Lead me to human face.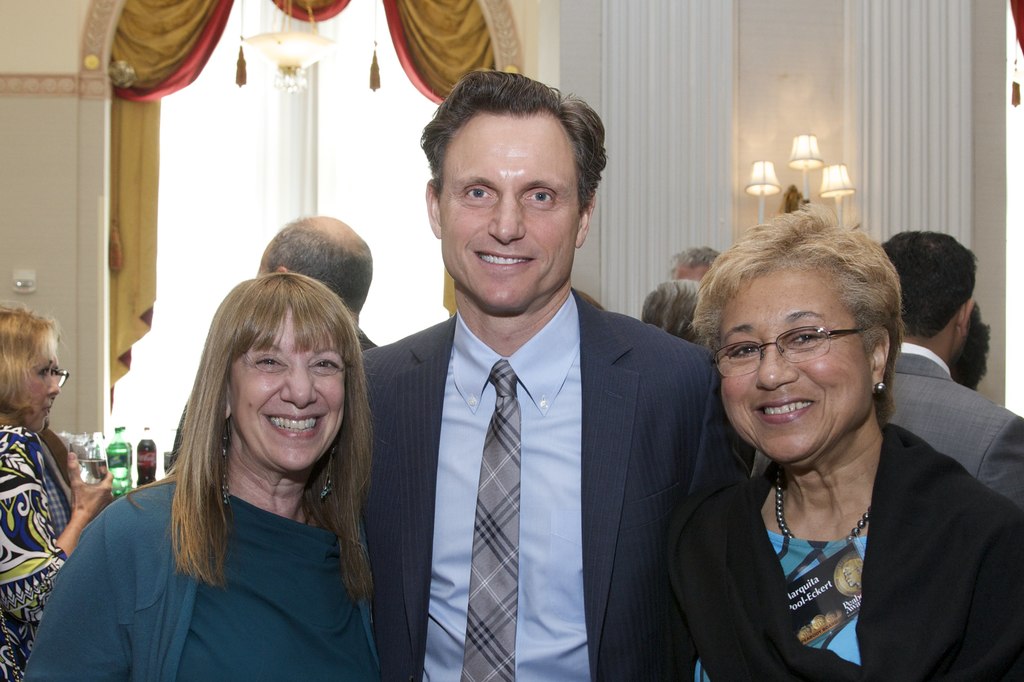
Lead to l=721, t=276, r=869, b=461.
